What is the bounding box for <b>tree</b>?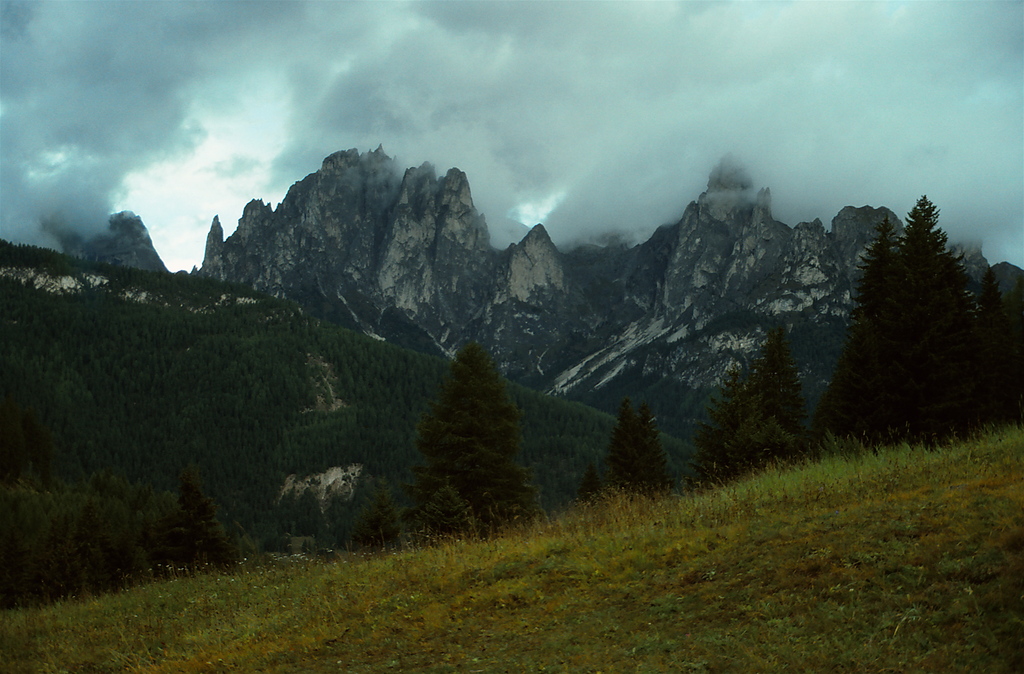
select_region(0, 222, 735, 620).
